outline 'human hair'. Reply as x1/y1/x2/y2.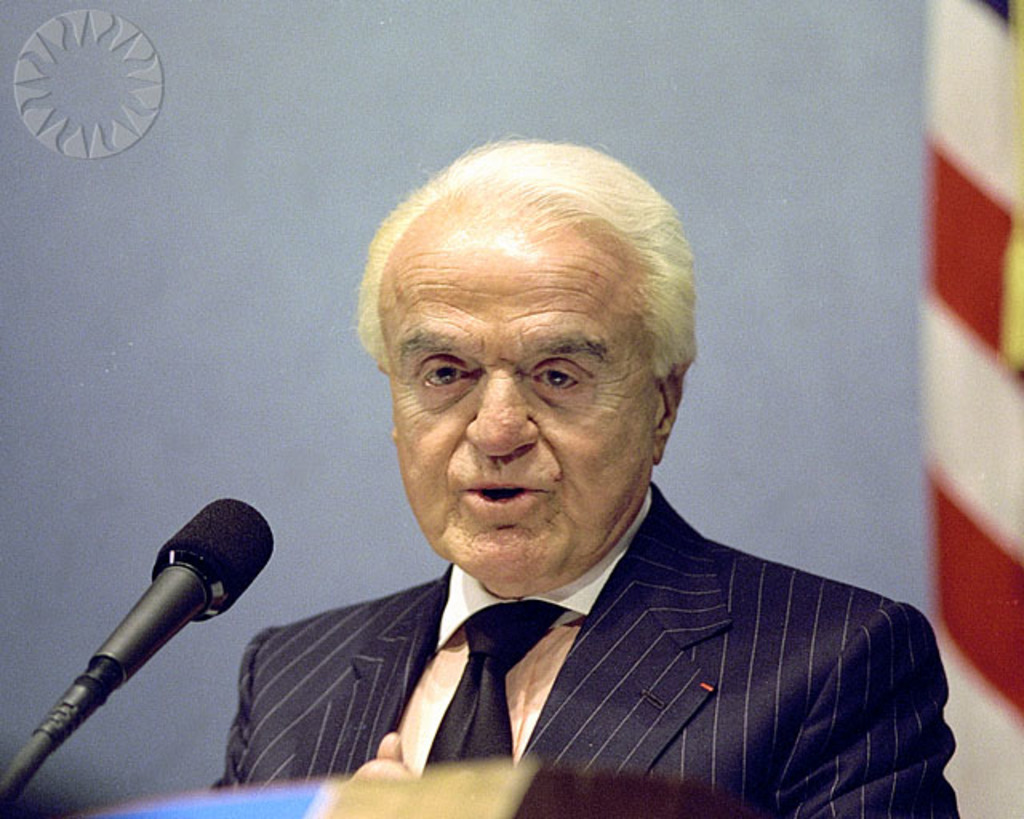
365/157/672/414.
